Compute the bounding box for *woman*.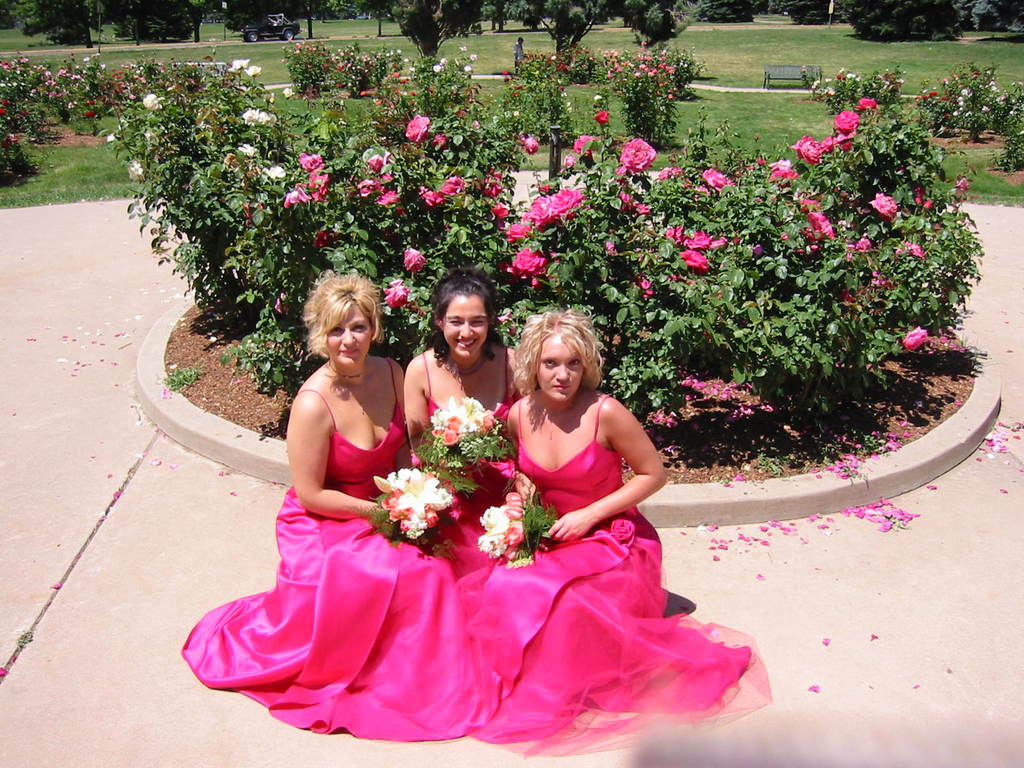
detection(501, 317, 769, 755).
